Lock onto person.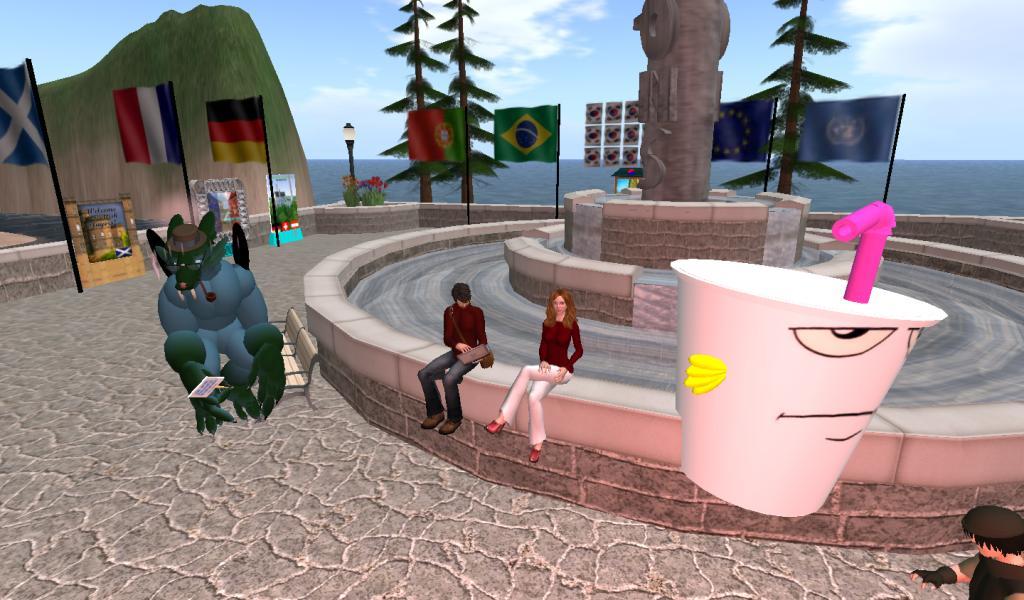
Locked: BBox(430, 280, 493, 453).
